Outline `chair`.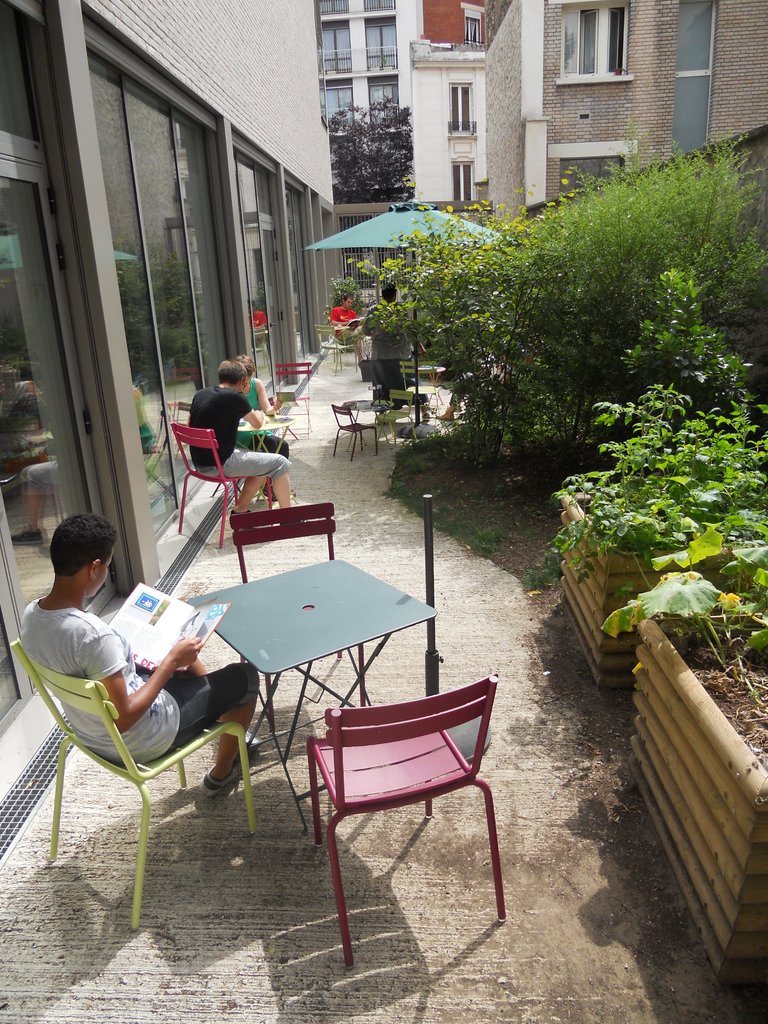
Outline: [x1=166, y1=426, x2=289, y2=557].
